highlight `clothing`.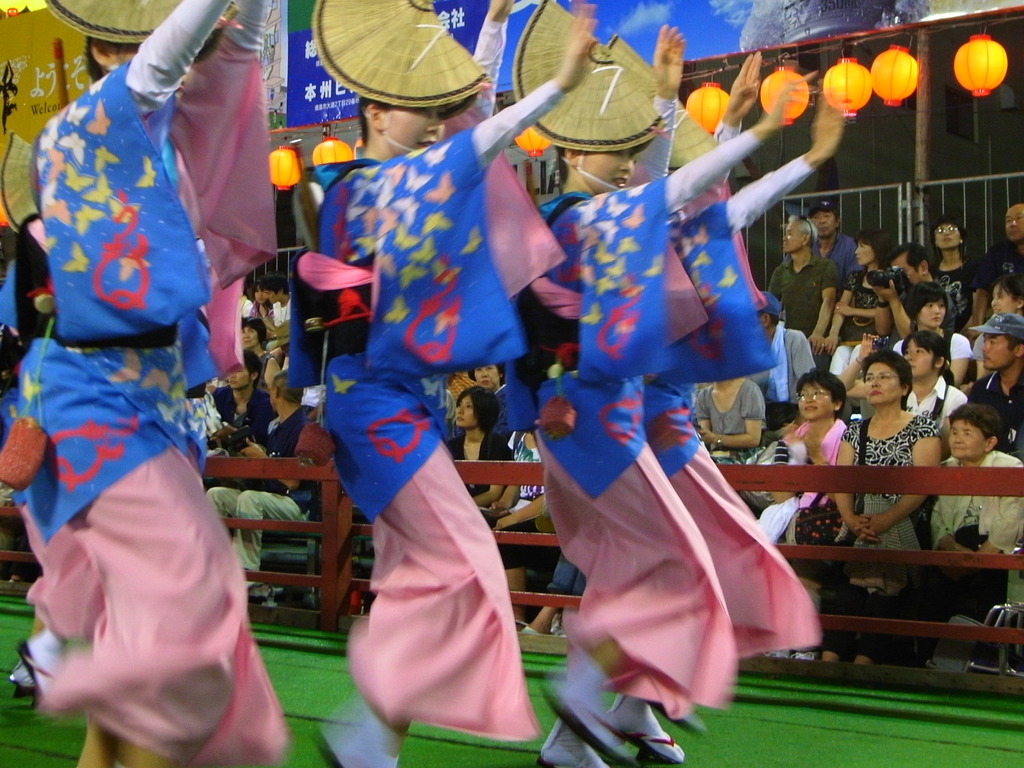
Highlighted region: bbox=[526, 138, 803, 691].
